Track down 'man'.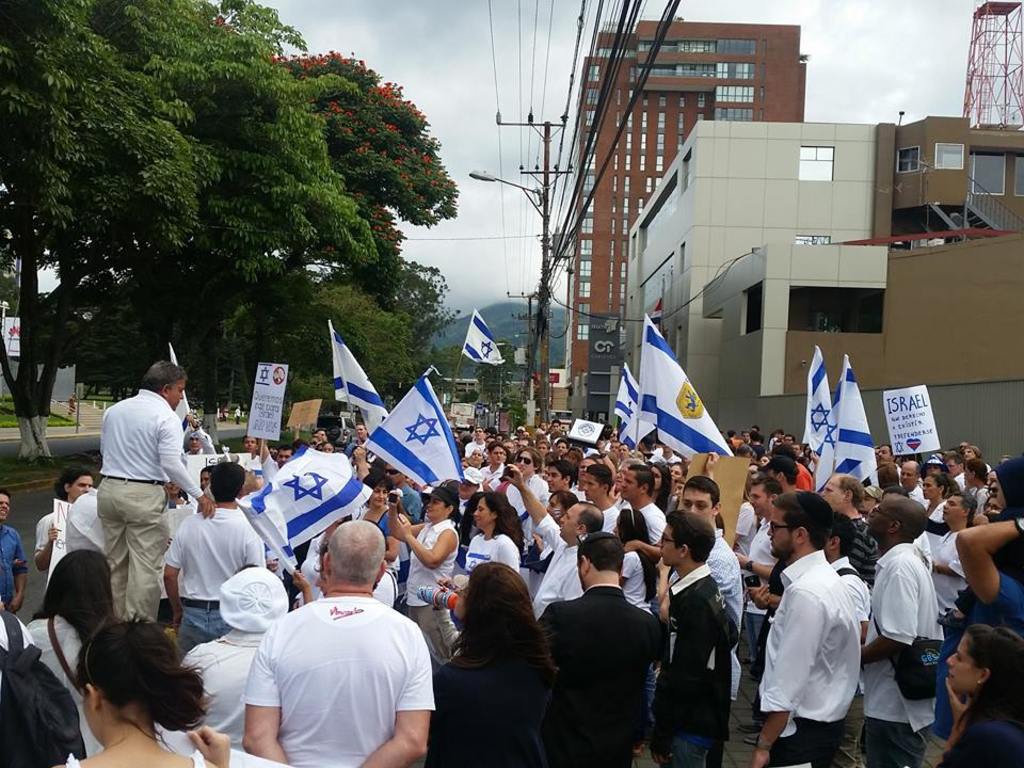
Tracked to select_region(175, 414, 220, 455).
